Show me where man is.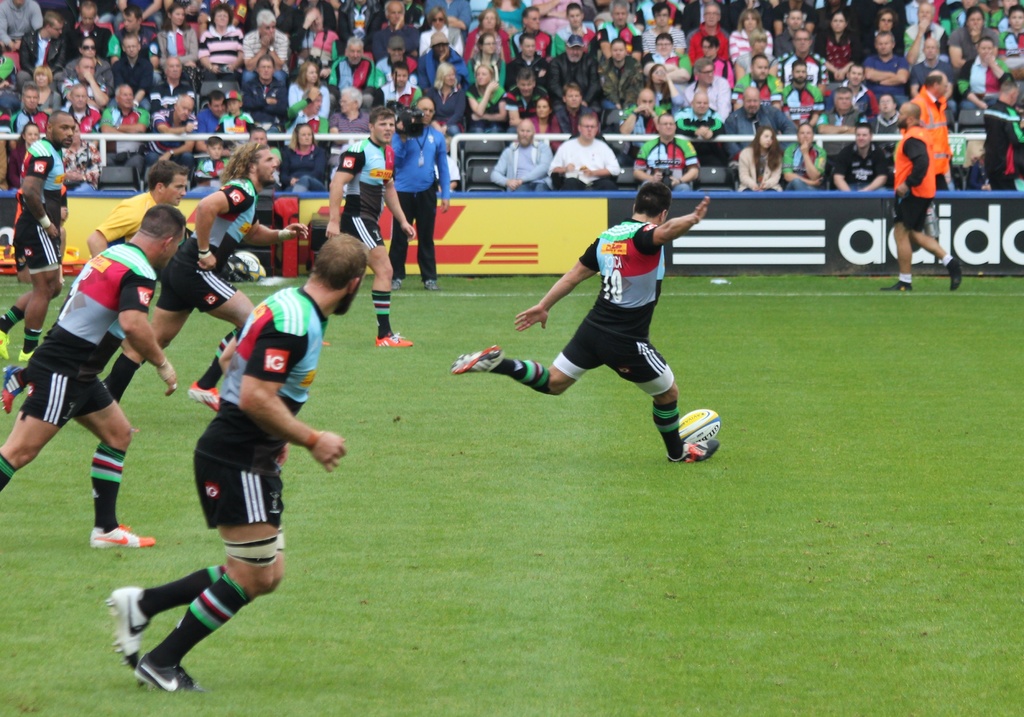
man is at <region>388, 95, 451, 291</region>.
